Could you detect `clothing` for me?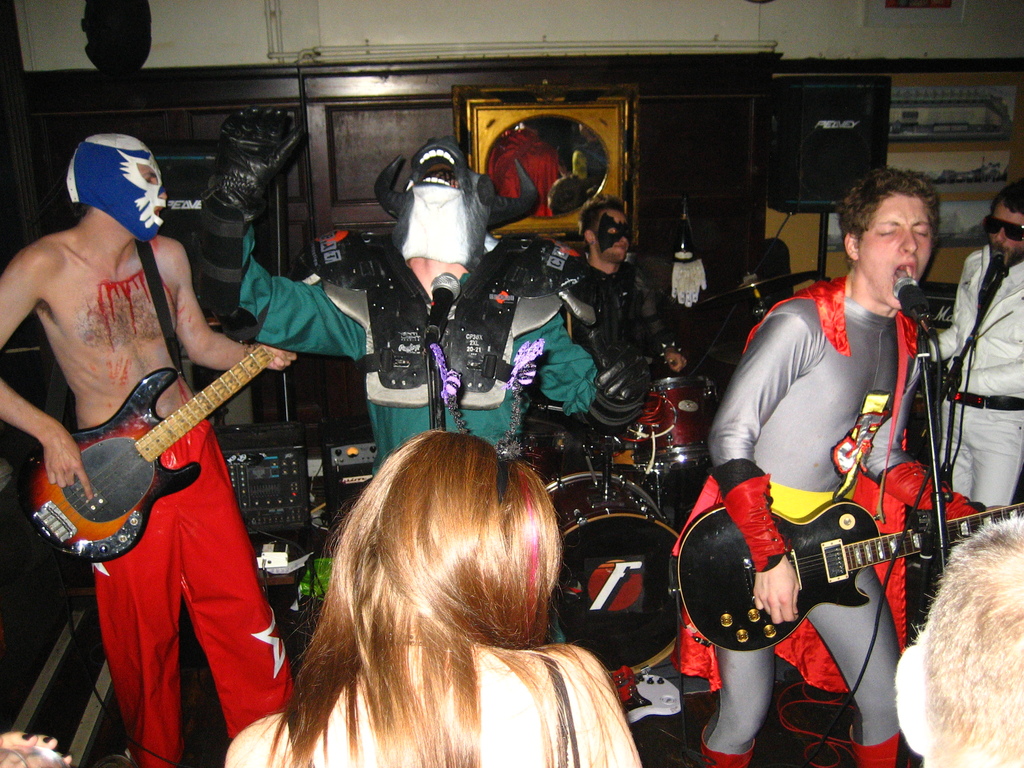
Detection result: 201, 227, 653, 481.
